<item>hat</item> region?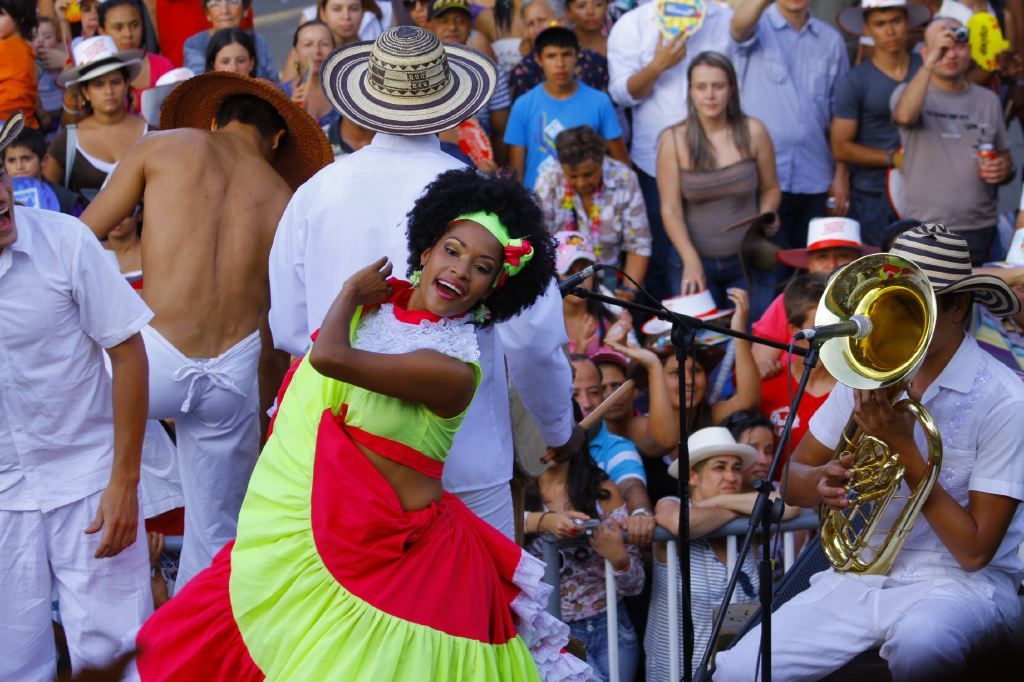
<region>138, 66, 192, 128</region>
